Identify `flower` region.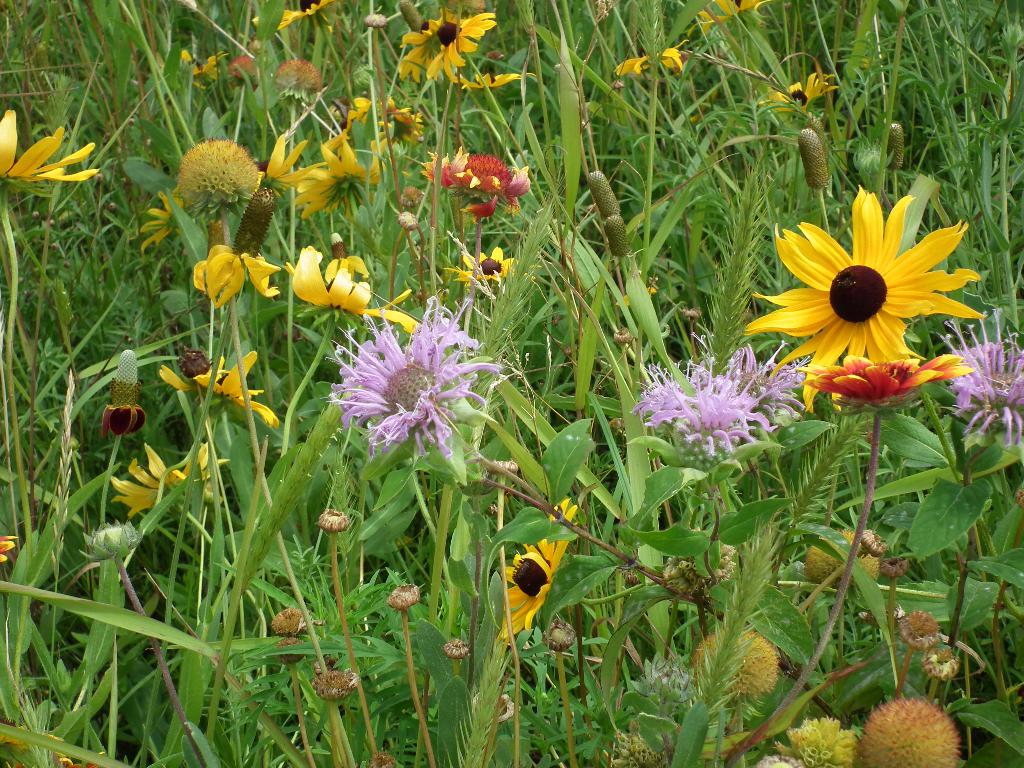
Region: left=291, top=135, right=378, bottom=217.
